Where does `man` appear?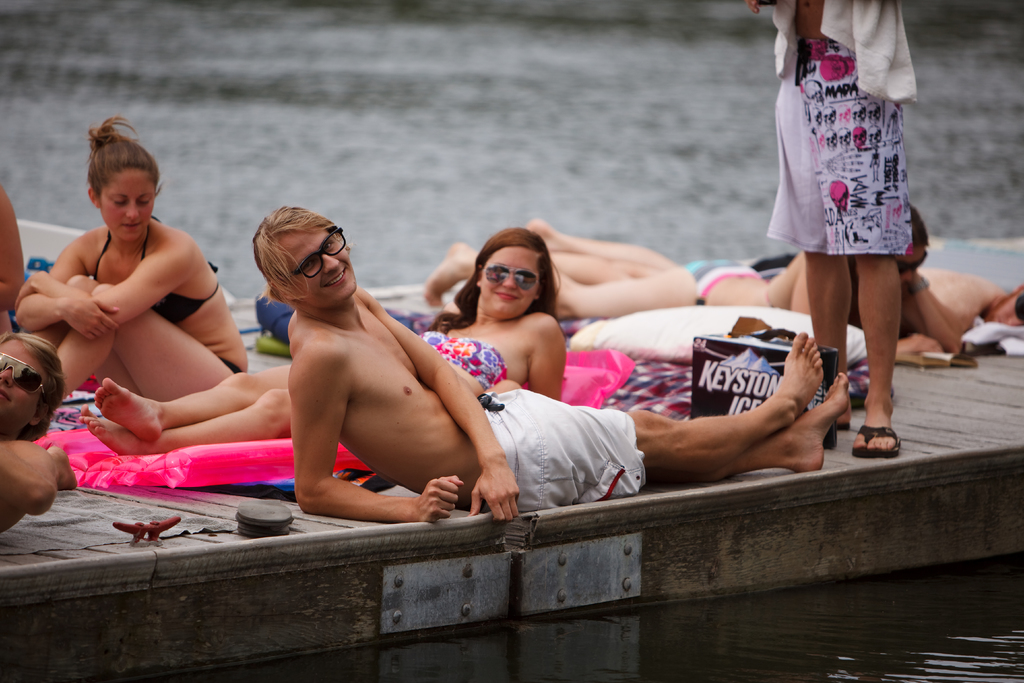
Appears at l=243, t=197, r=854, b=526.
